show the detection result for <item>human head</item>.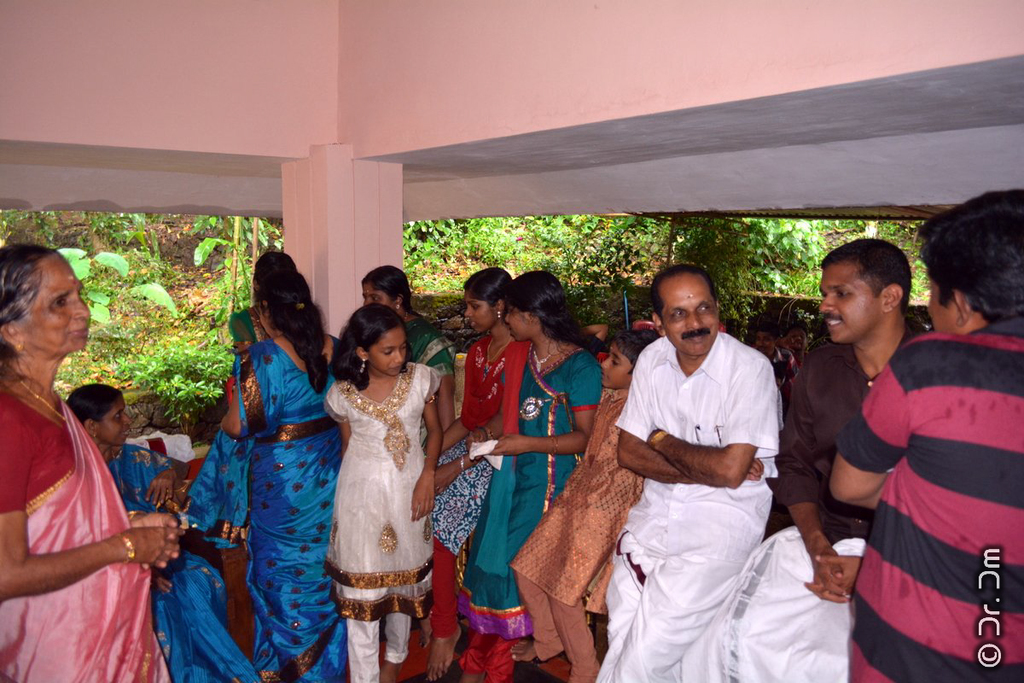
[x1=253, y1=271, x2=311, y2=339].
